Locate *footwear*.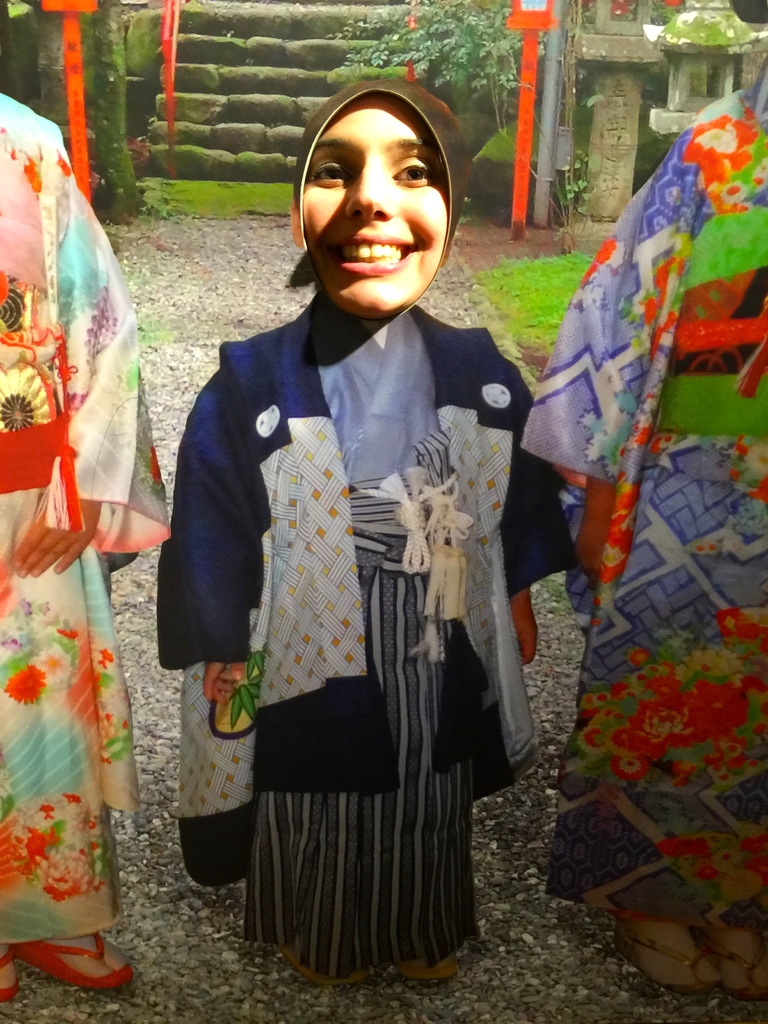
Bounding box: (x1=0, y1=945, x2=23, y2=1001).
